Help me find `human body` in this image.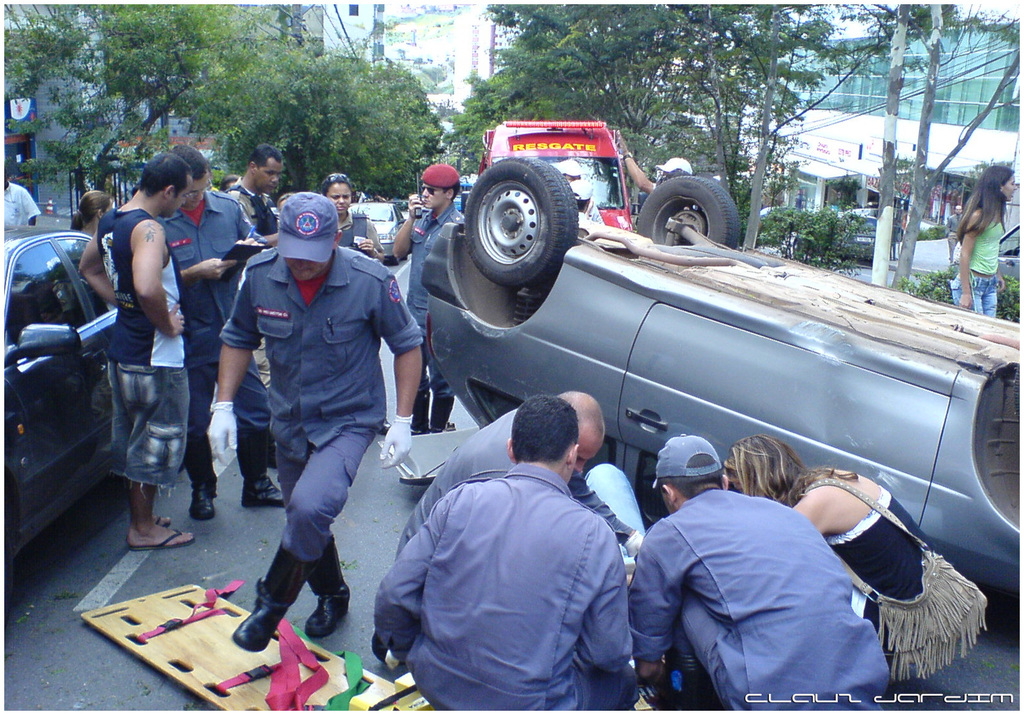
Found it: BBox(942, 211, 965, 261).
